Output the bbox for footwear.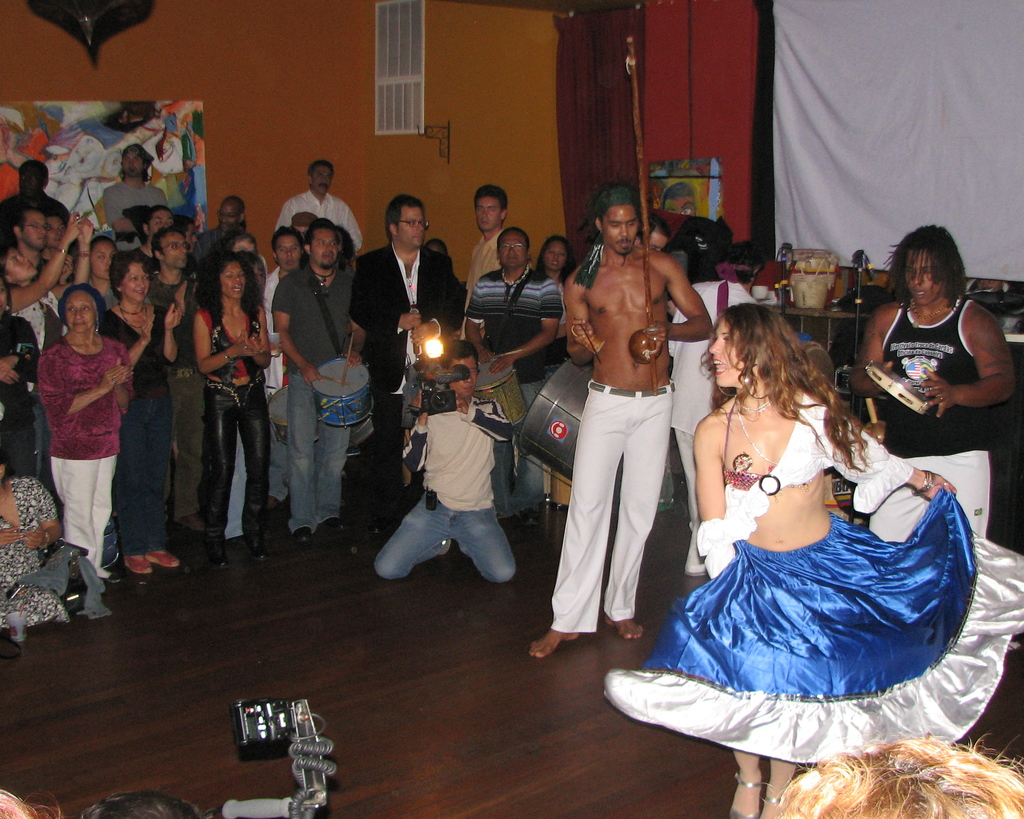
202, 537, 230, 567.
